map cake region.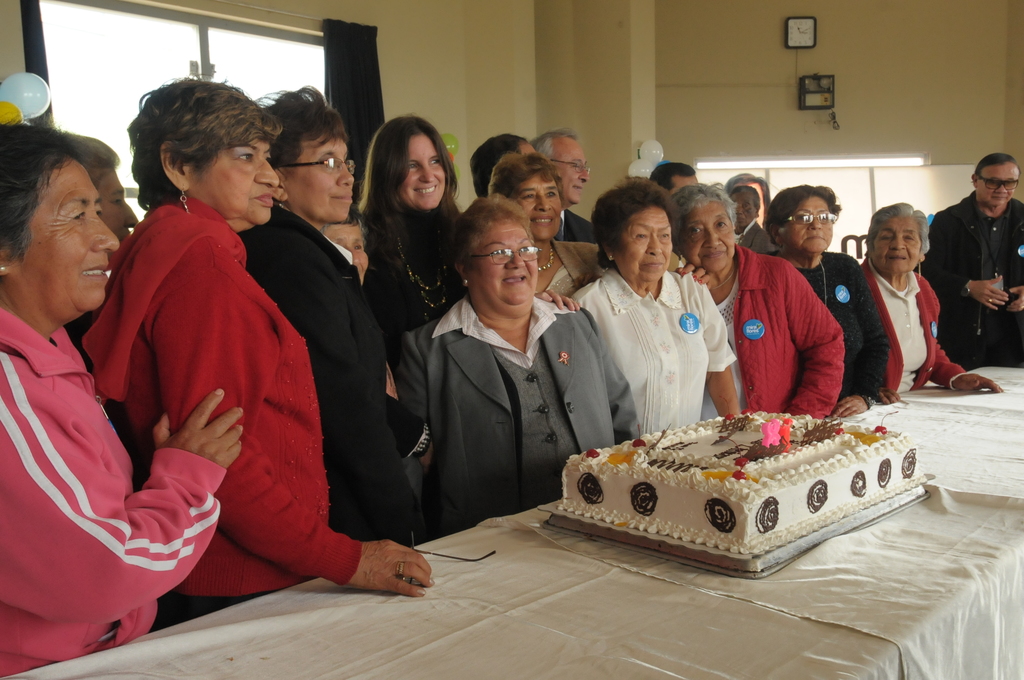
Mapped to box=[565, 410, 929, 552].
